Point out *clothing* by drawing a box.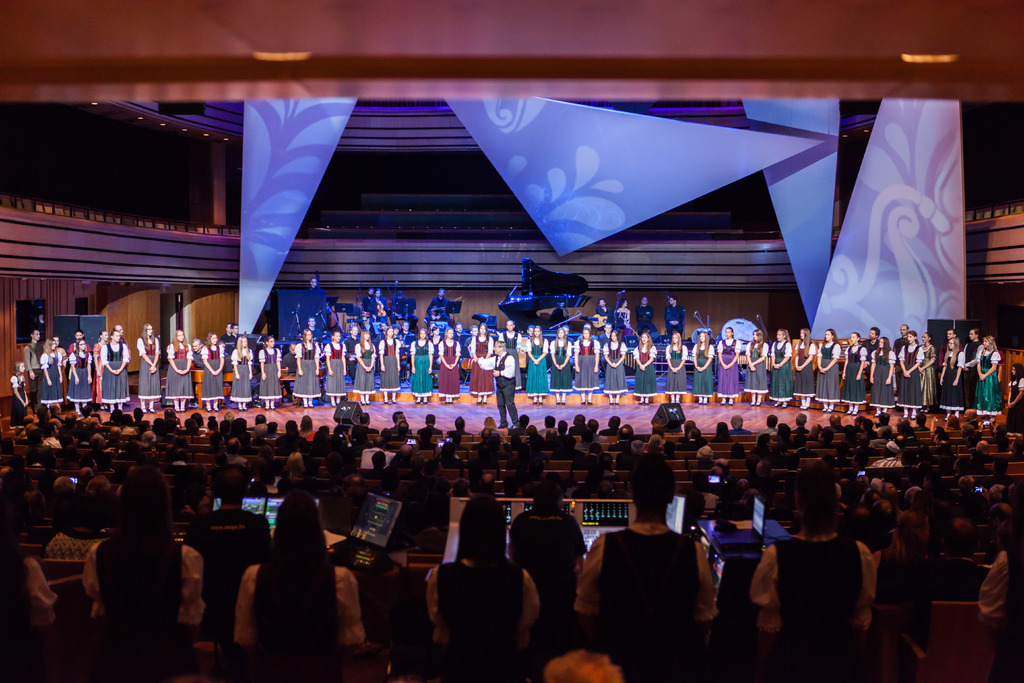
(572,337,598,392).
